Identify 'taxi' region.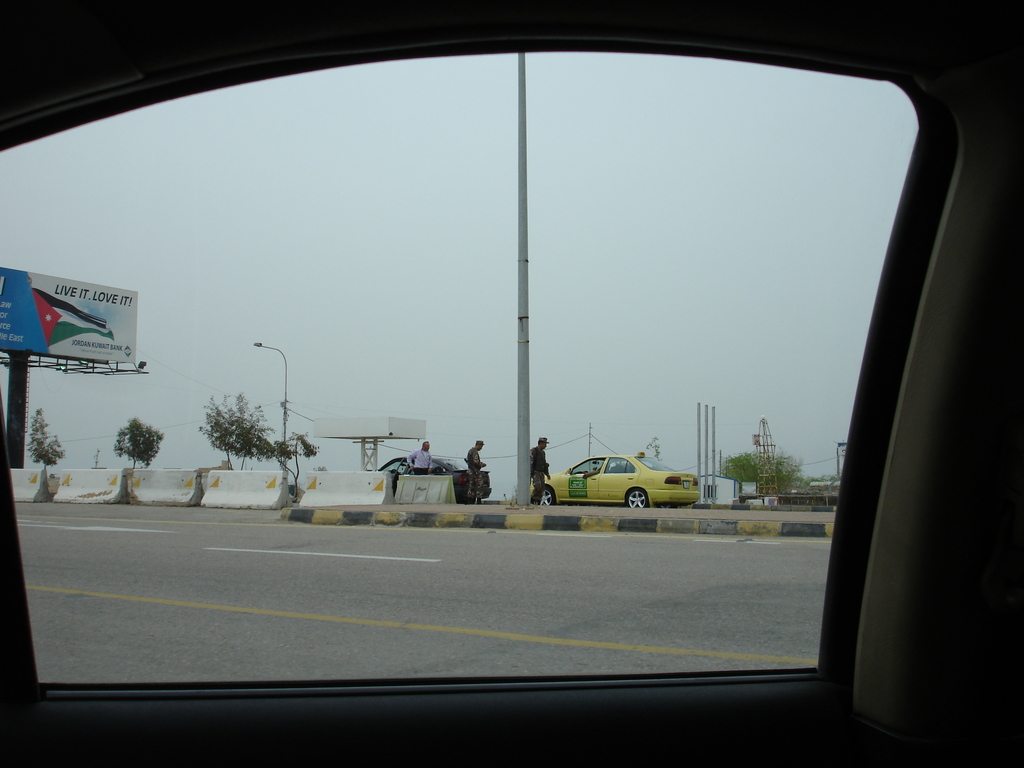
Region: <region>549, 447, 702, 512</region>.
